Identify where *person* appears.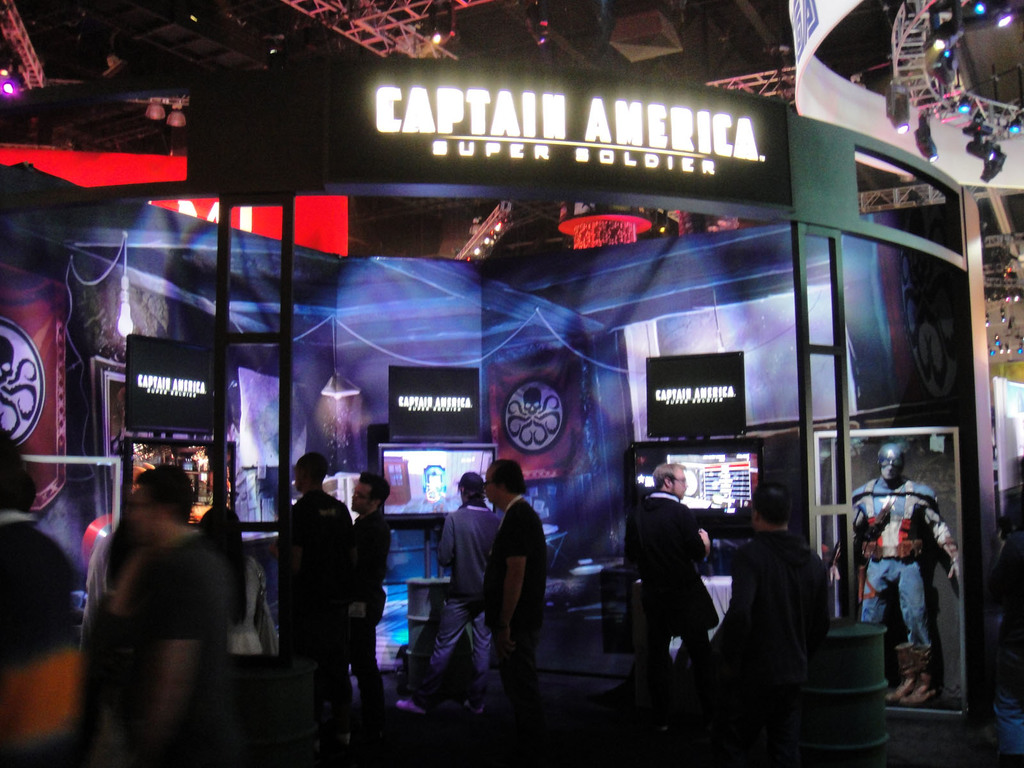
Appears at BBox(627, 467, 710, 679).
